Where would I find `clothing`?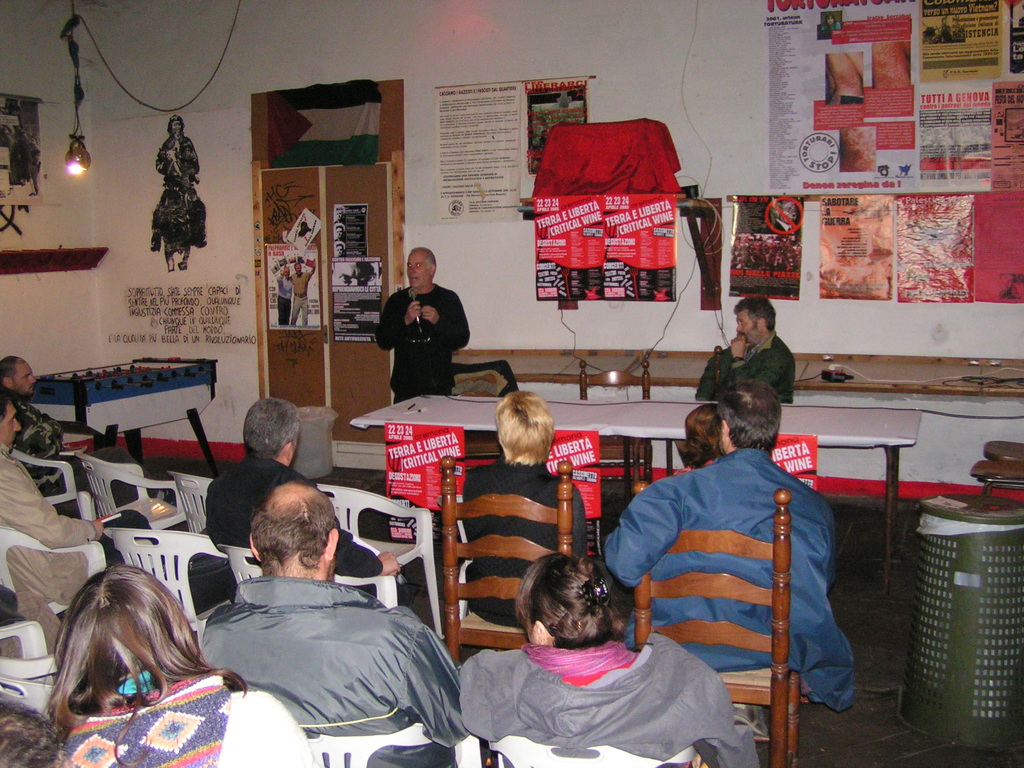
At left=41, top=689, right=342, bottom=762.
